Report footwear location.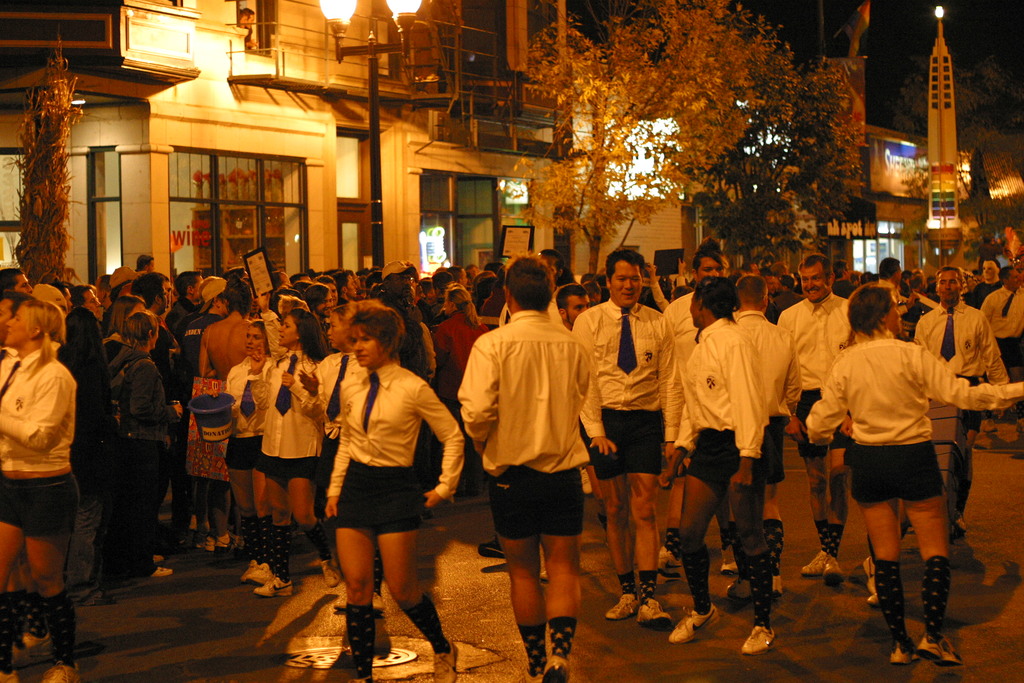
Report: bbox=[244, 564, 277, 587].
